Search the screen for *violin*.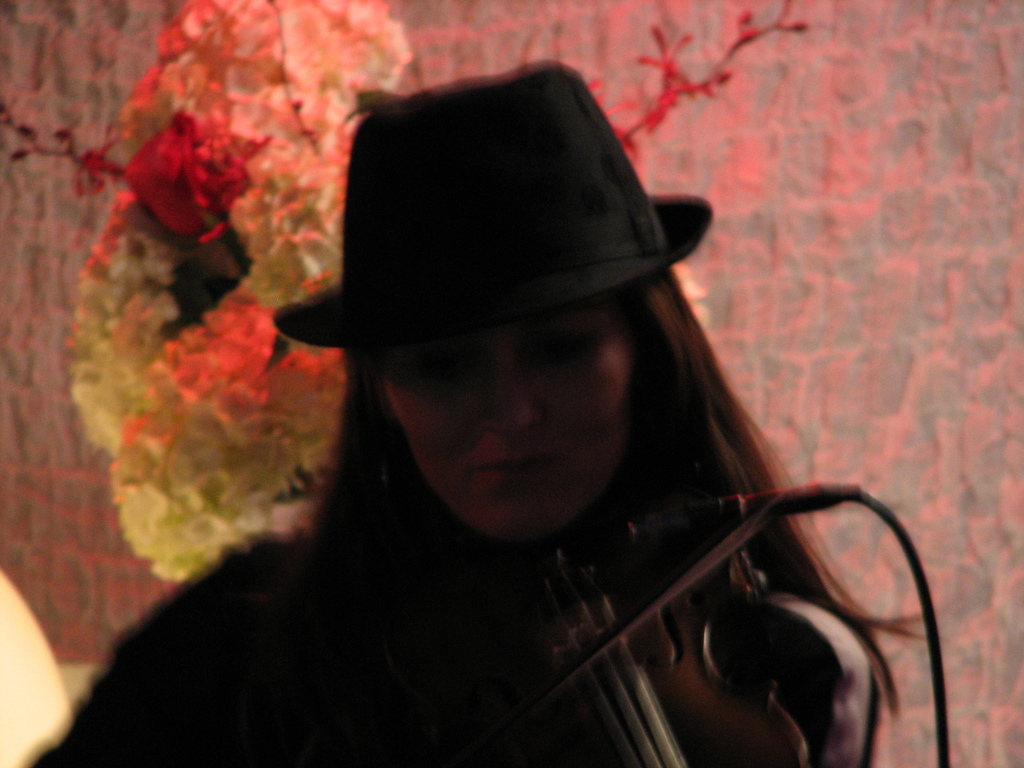
Found at box(478, 475, 827, 767).
